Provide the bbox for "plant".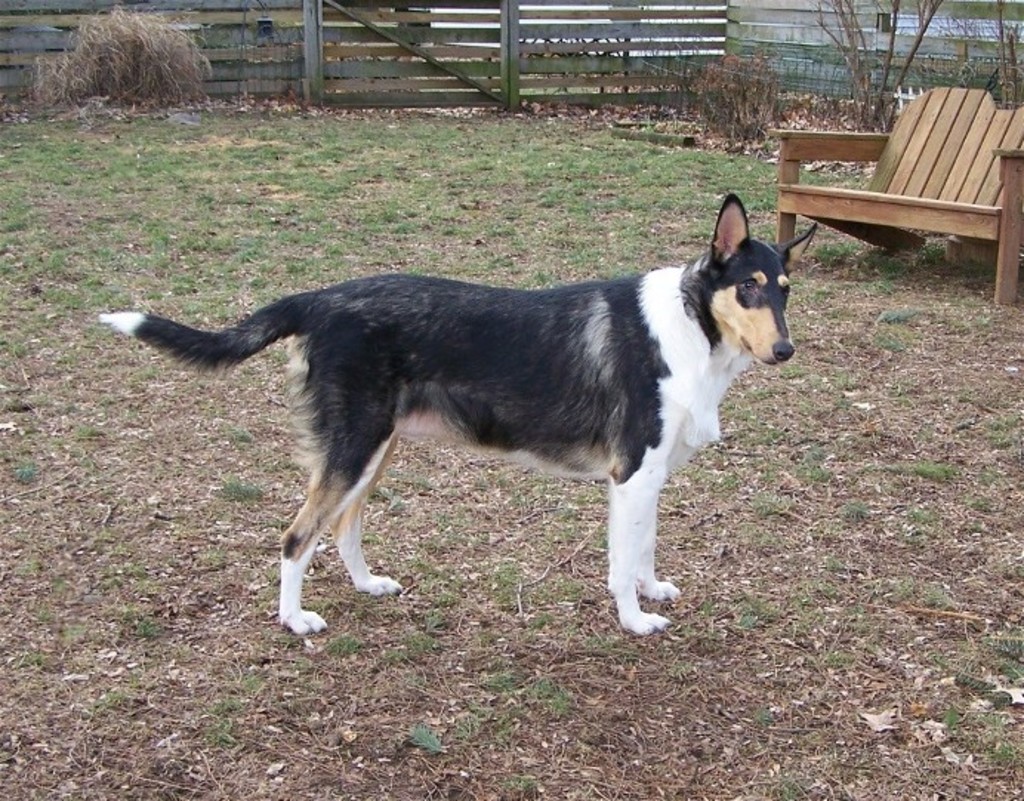
bbox=(814, 650, 866, 665).
